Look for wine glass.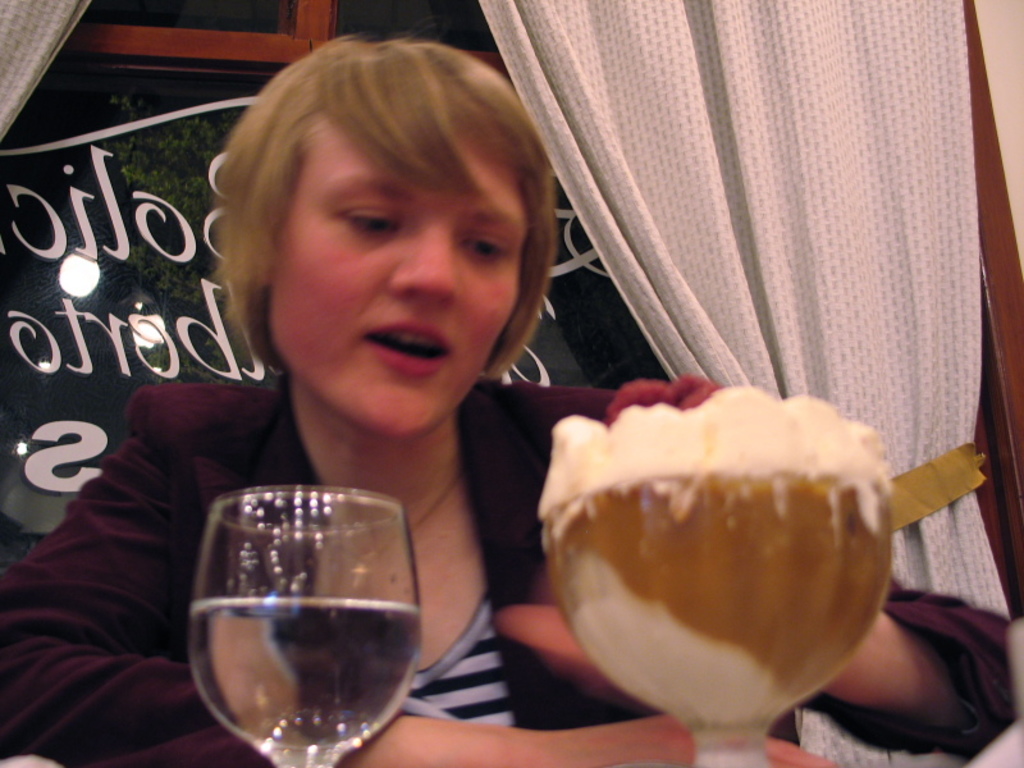
Found: region(186, 486, 421, 767).
